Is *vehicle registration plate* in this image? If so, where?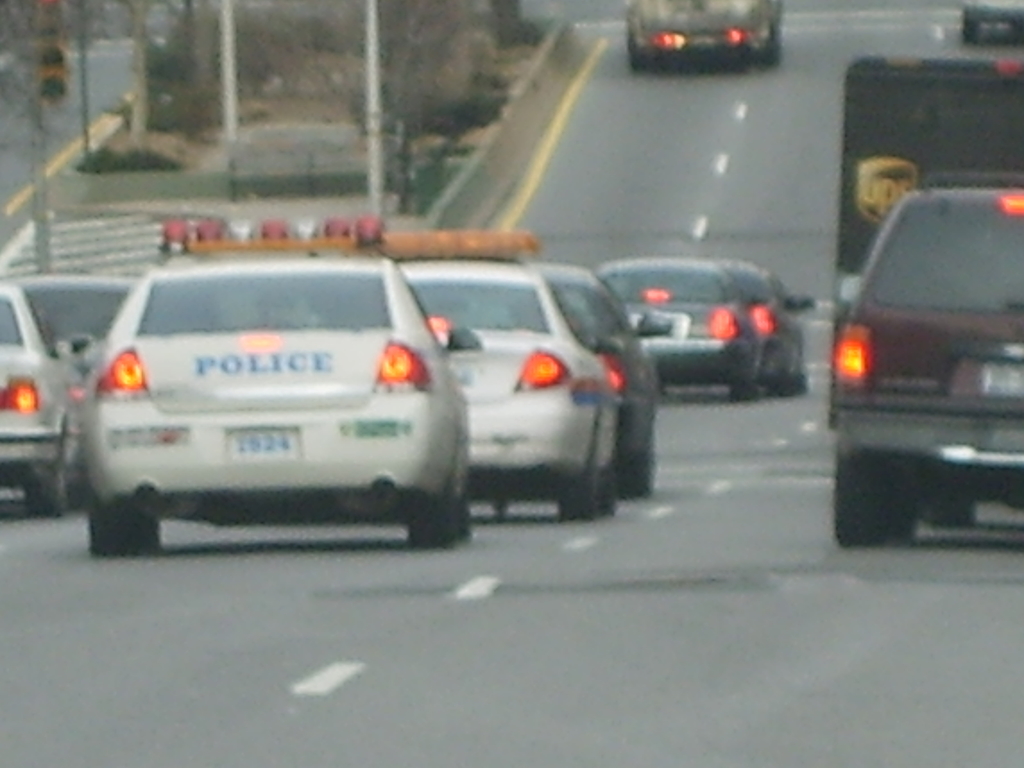
Yes, at 237 432 292 454.
